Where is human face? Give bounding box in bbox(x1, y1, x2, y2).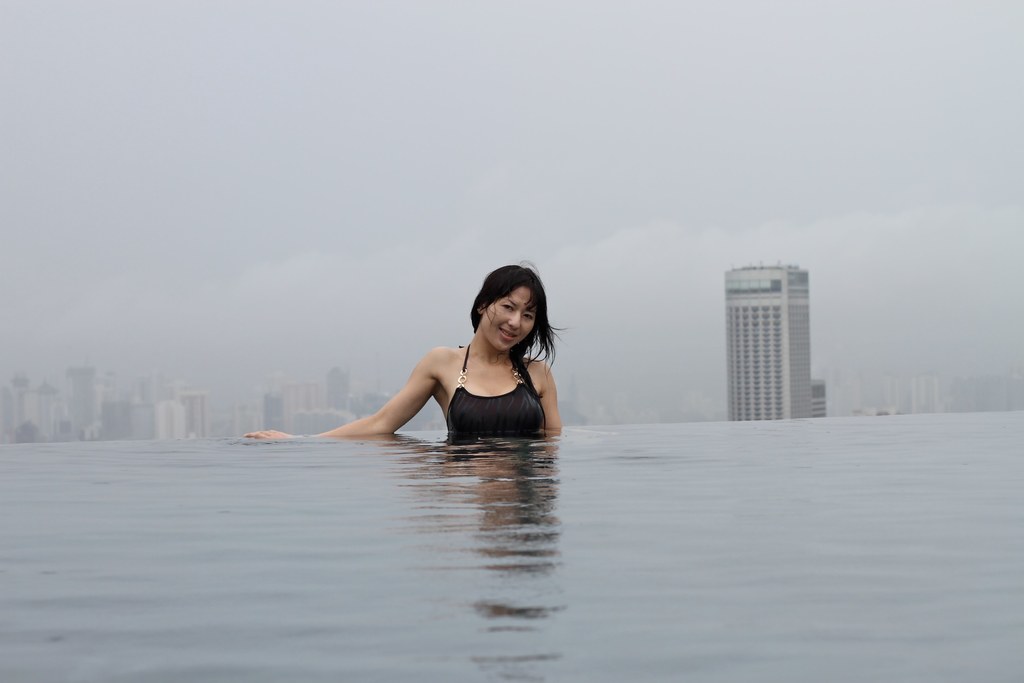
bbox(485, 292, 535, 347).
